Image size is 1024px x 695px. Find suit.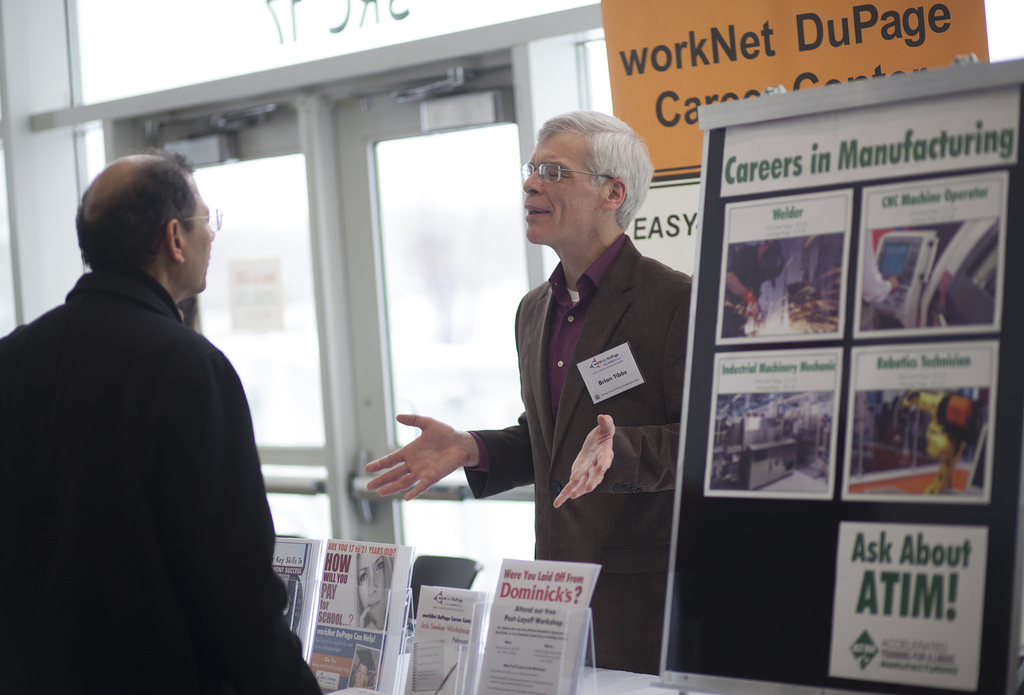
<box>493,130,705,595</box>.
